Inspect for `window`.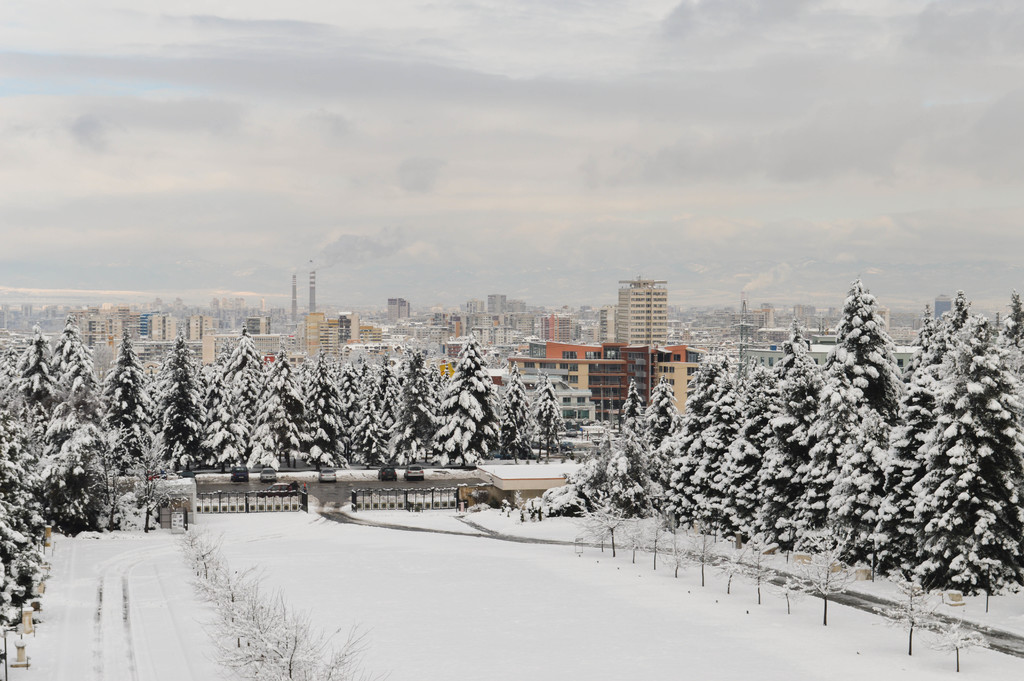
Inspection: region(554, 316, 568, 341).
